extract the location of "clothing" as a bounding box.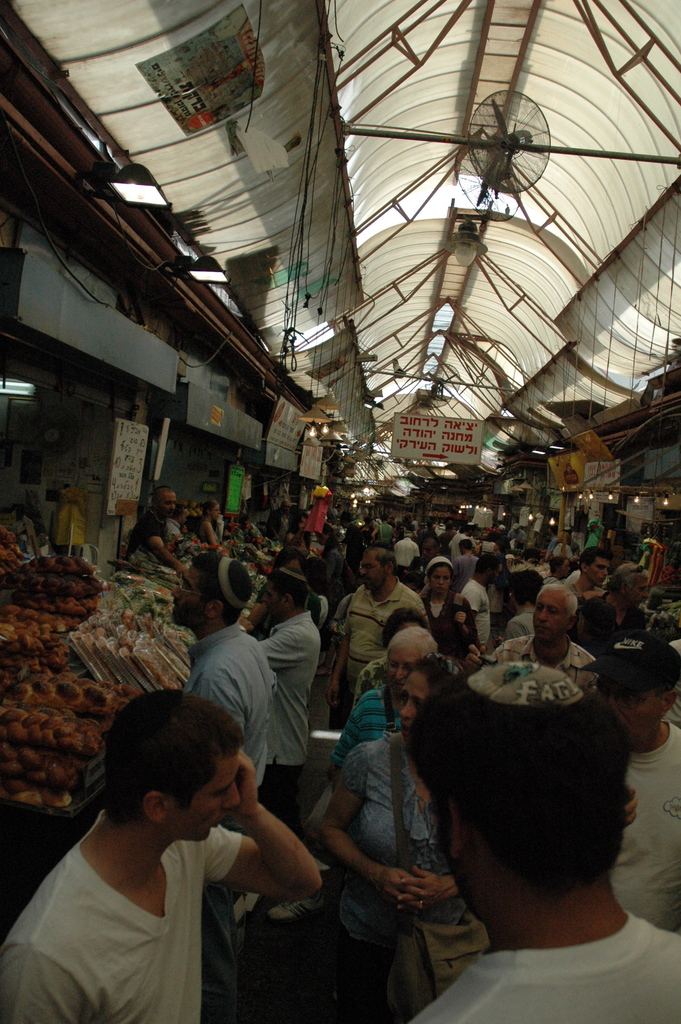
<box>179,623,279,1022</box>.
